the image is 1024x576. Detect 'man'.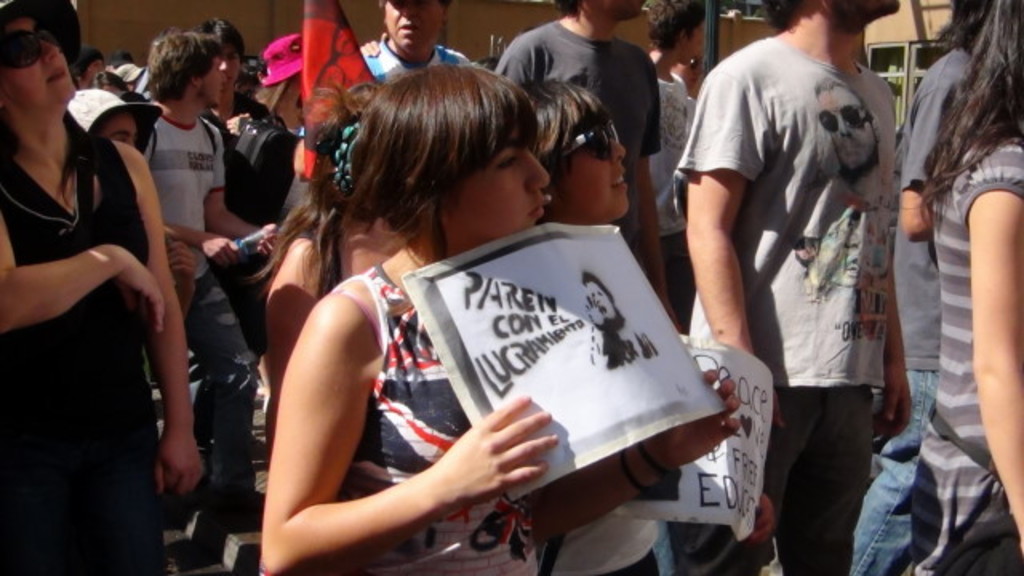
Detection: (643,0,704,320).
